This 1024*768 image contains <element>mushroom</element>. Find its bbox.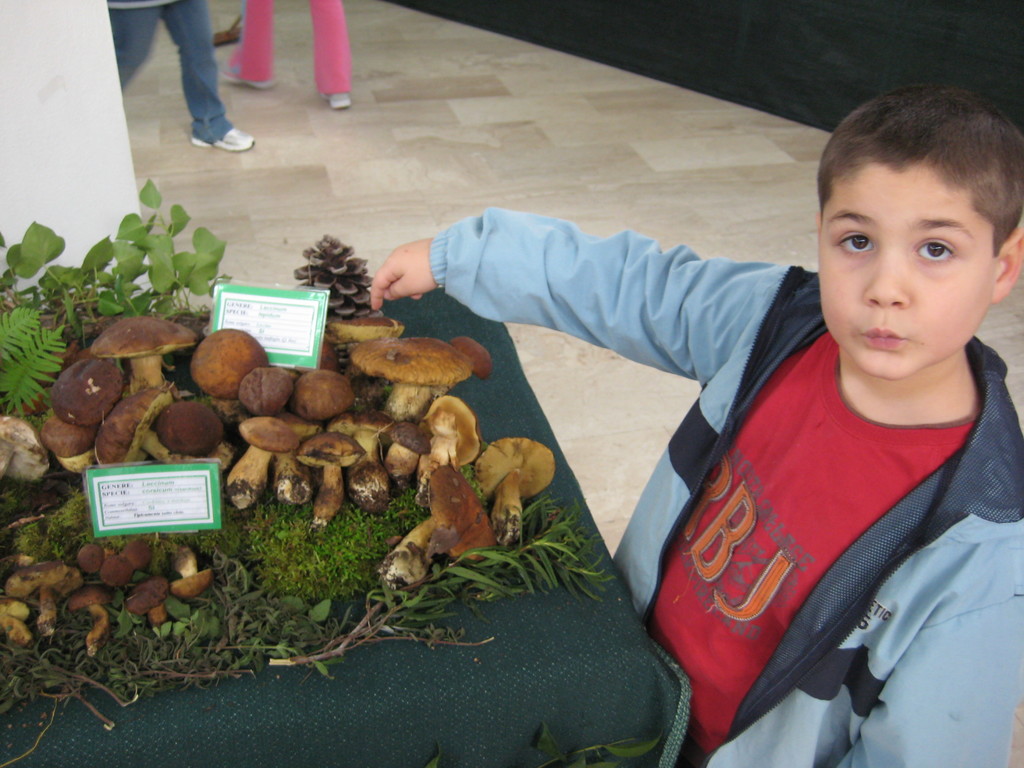
bbox(92, 314, 198, 385).
